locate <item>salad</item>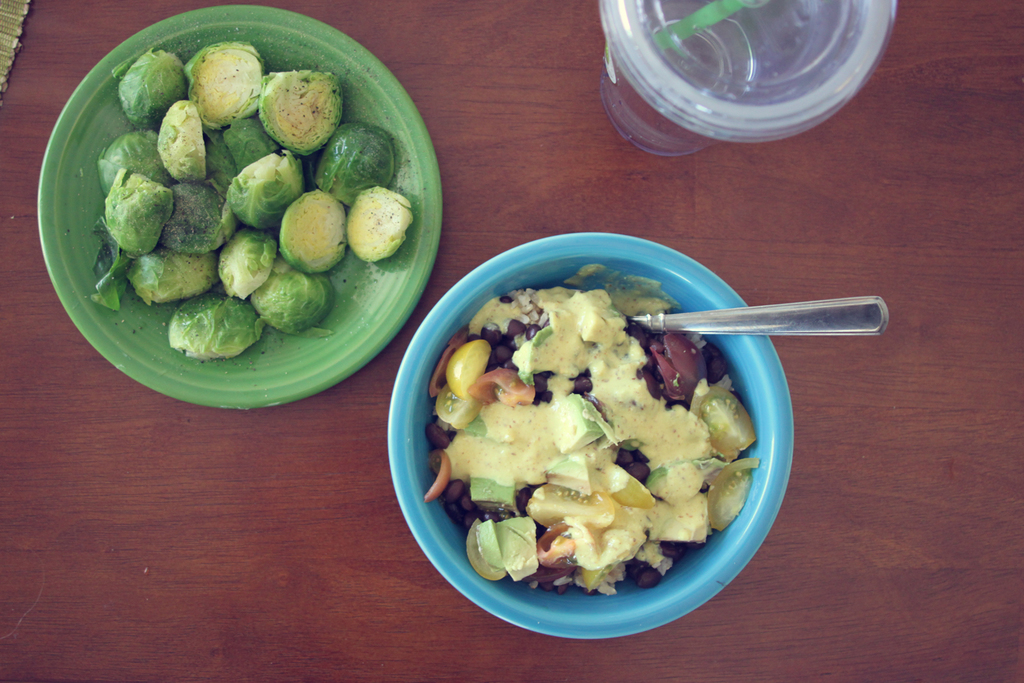
rect(415, 278, 767, 599)
